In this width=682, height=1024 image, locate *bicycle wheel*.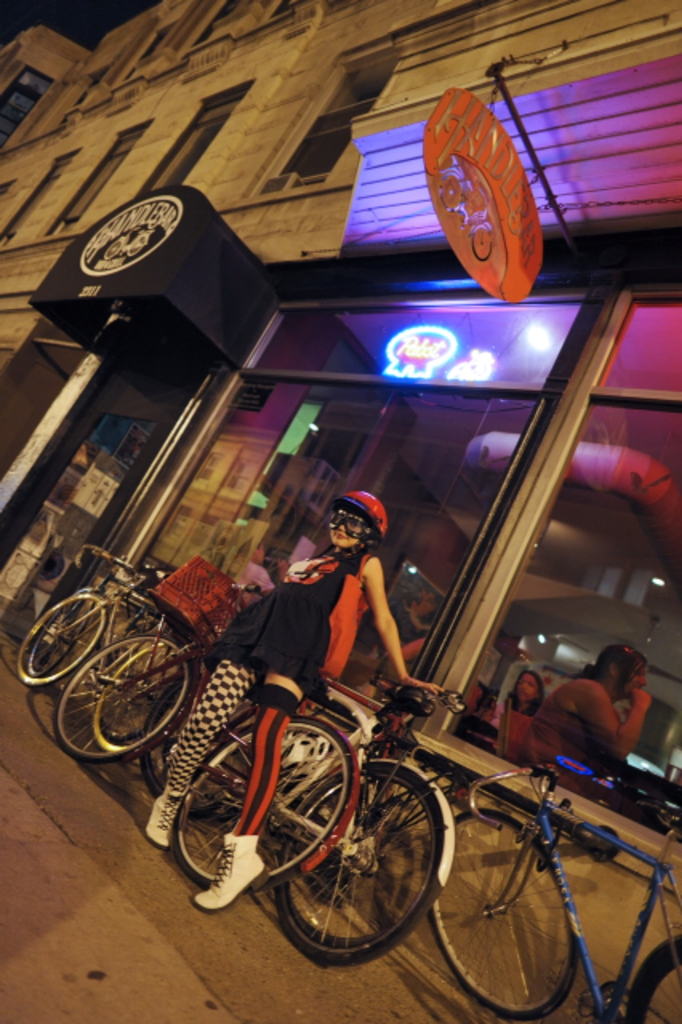
Bounding box: [272,749,450,963].
